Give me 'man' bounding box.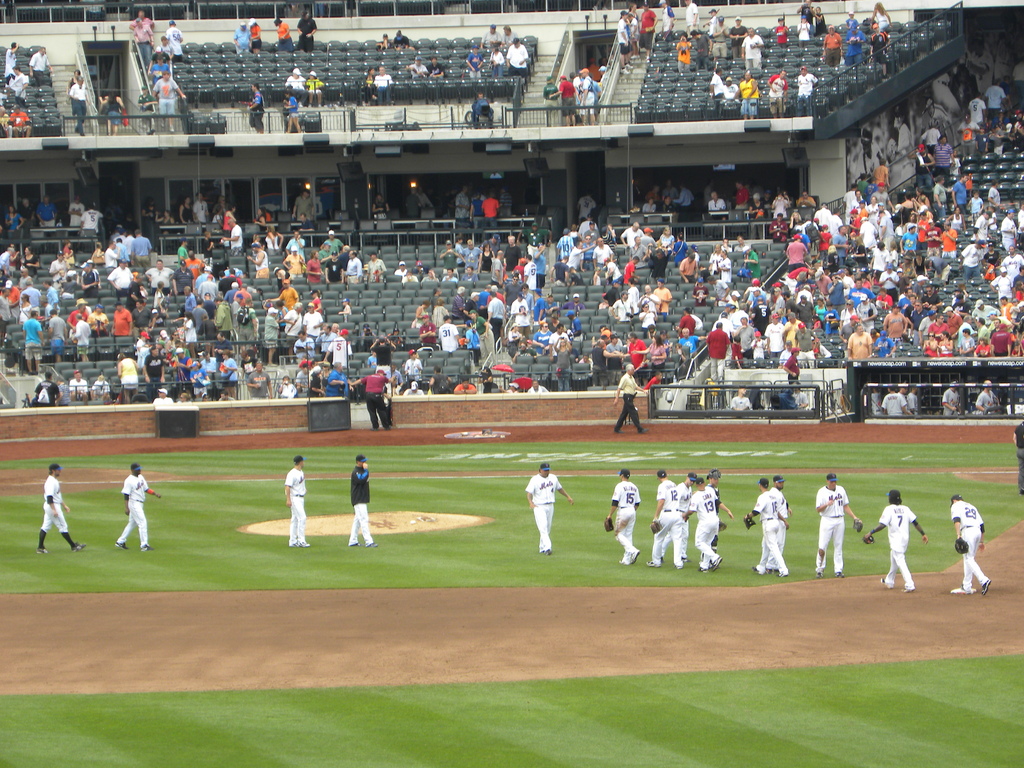
(x1=845, y1=324, x2=873, y2=365).
